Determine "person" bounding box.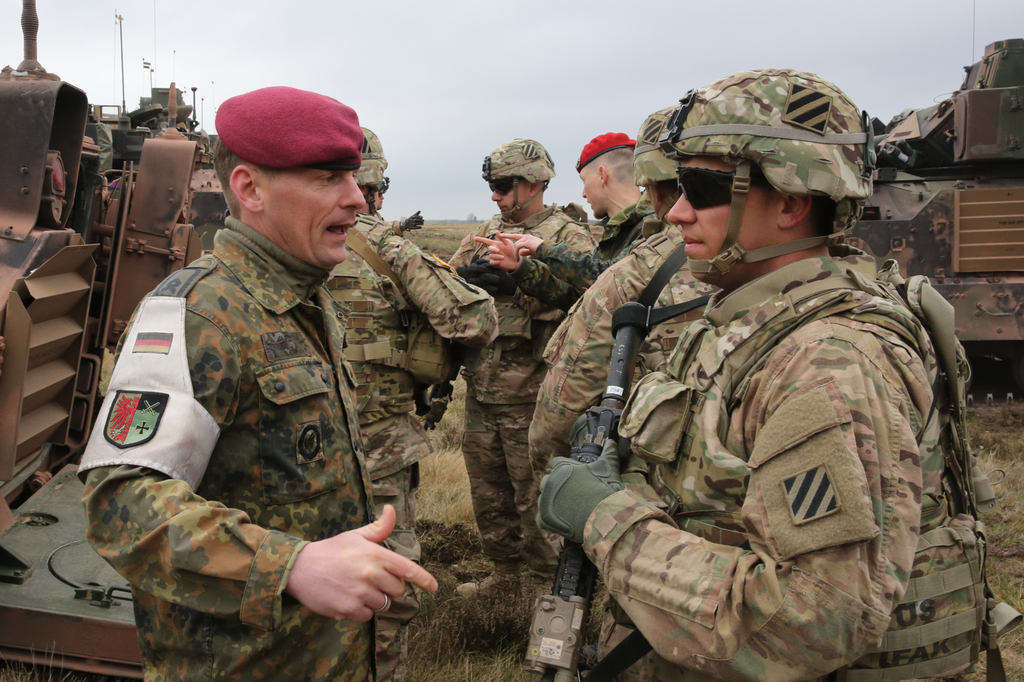
Determined: 469:131:664:330.
